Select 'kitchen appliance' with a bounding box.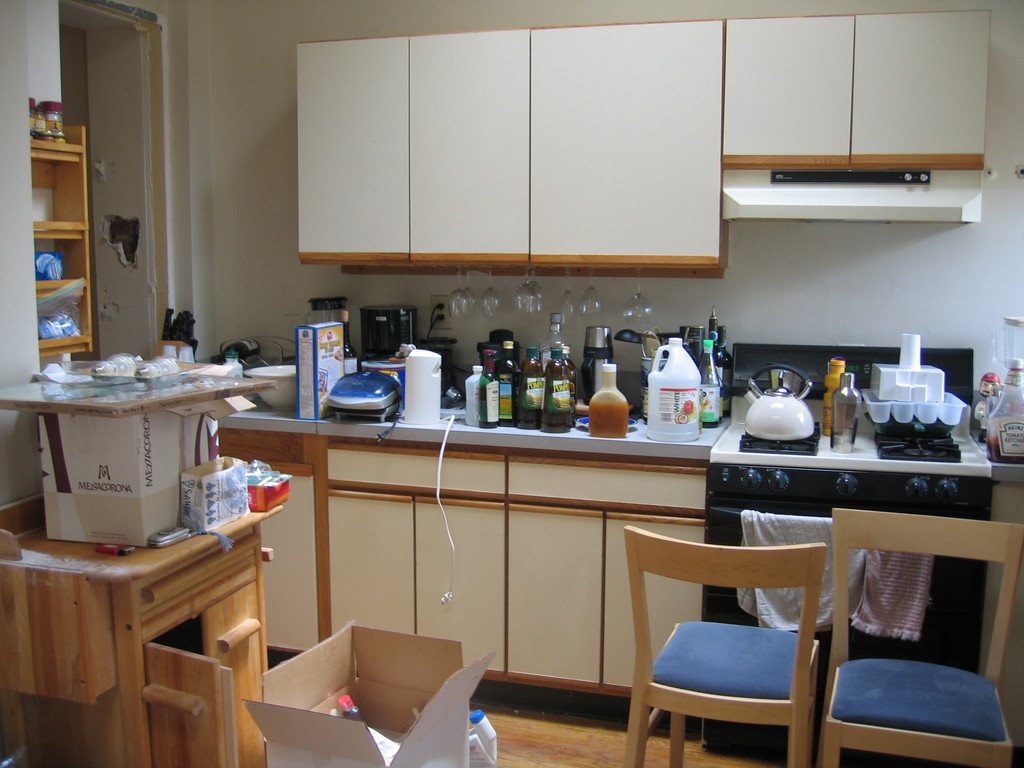
826/360/848/424.
